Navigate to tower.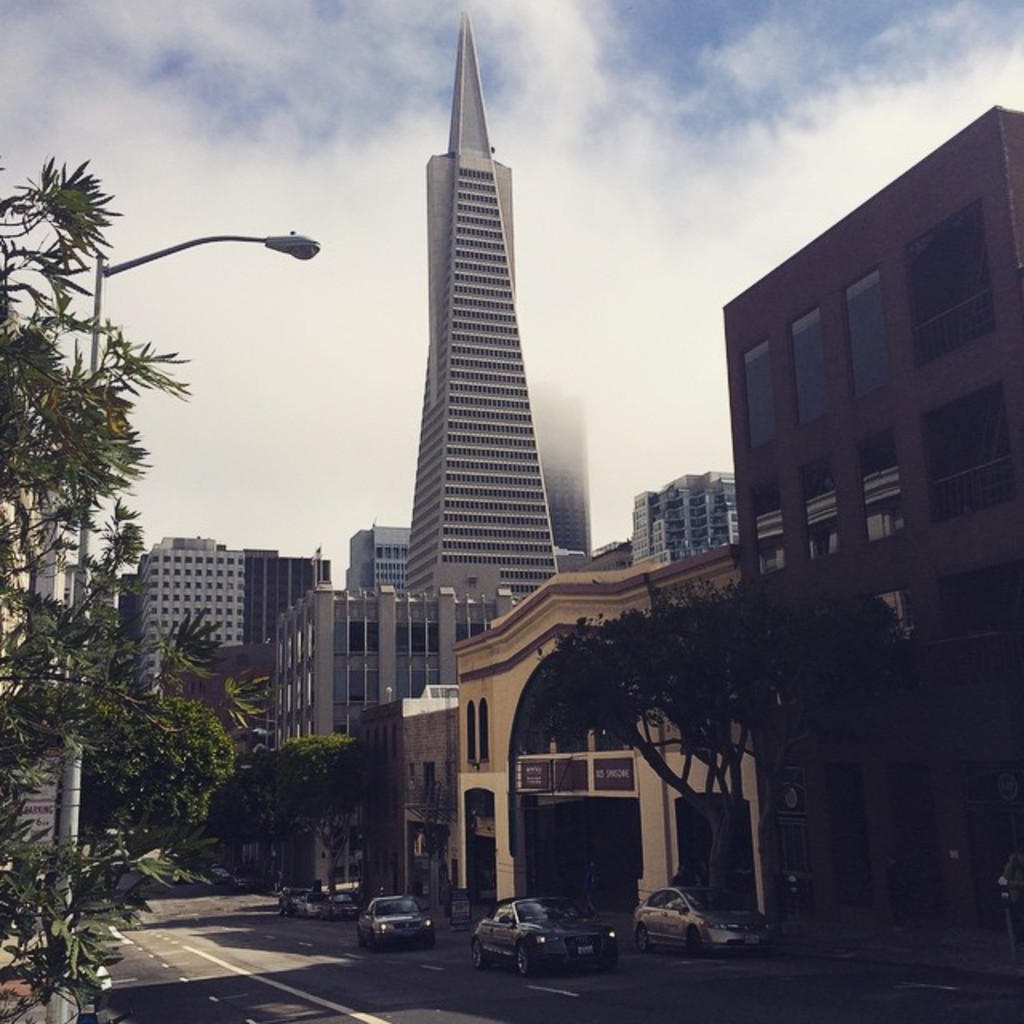
Navigation target: {"left": 387, "top": 13, "right": 562, "bottom": 626}.
